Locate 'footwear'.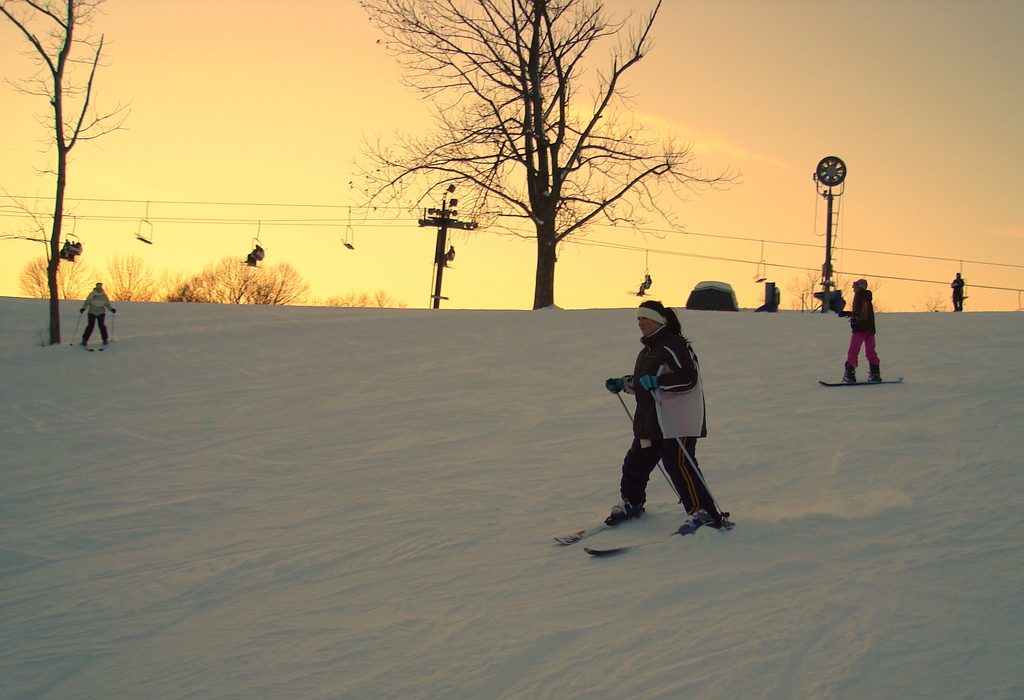
Bounding box: [837,363,857,385].
